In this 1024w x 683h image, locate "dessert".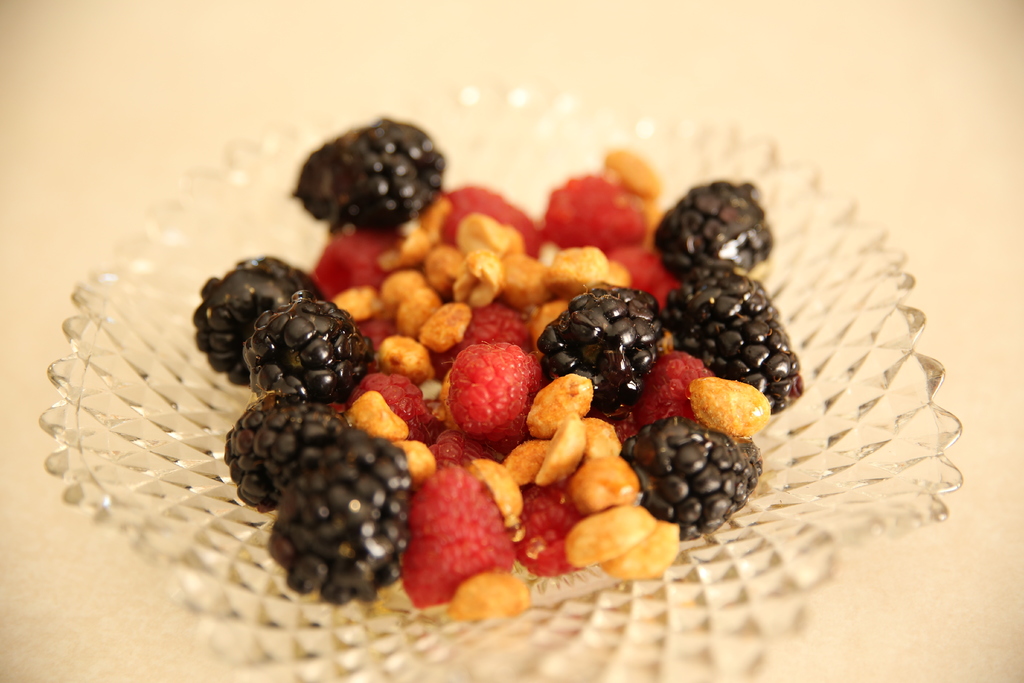
Bounding box: {"x1": 685, "y1": 378, "x2": 772, "y2": 438}.
